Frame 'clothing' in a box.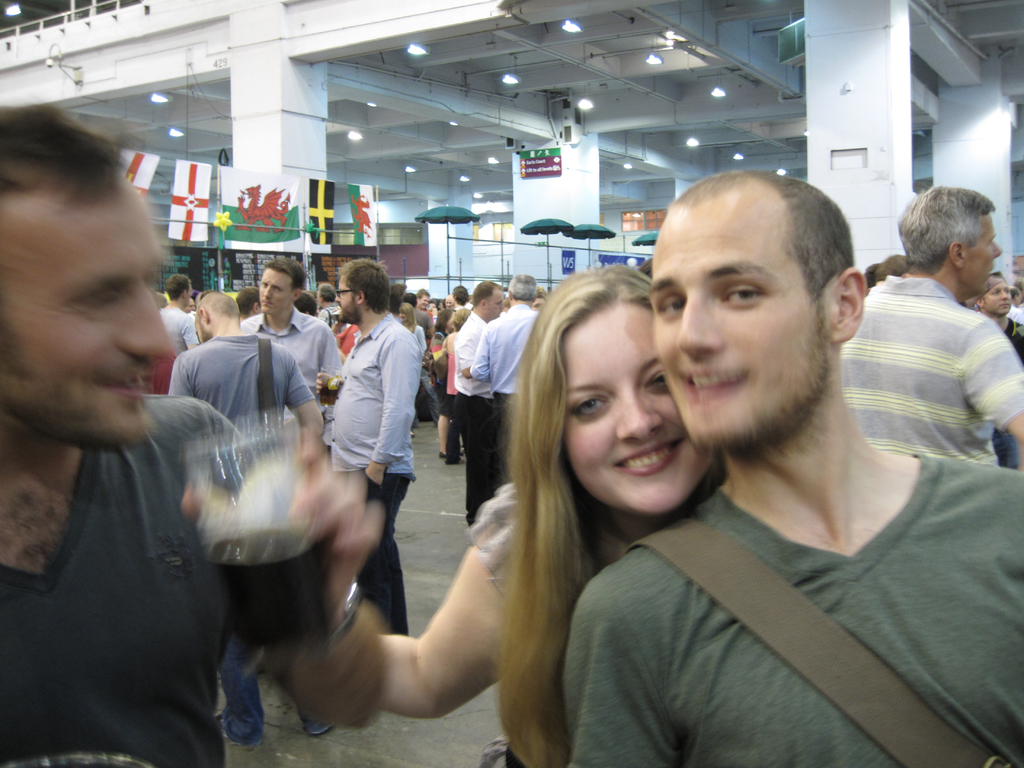
BBox(1000, 316, 1020, 342).
